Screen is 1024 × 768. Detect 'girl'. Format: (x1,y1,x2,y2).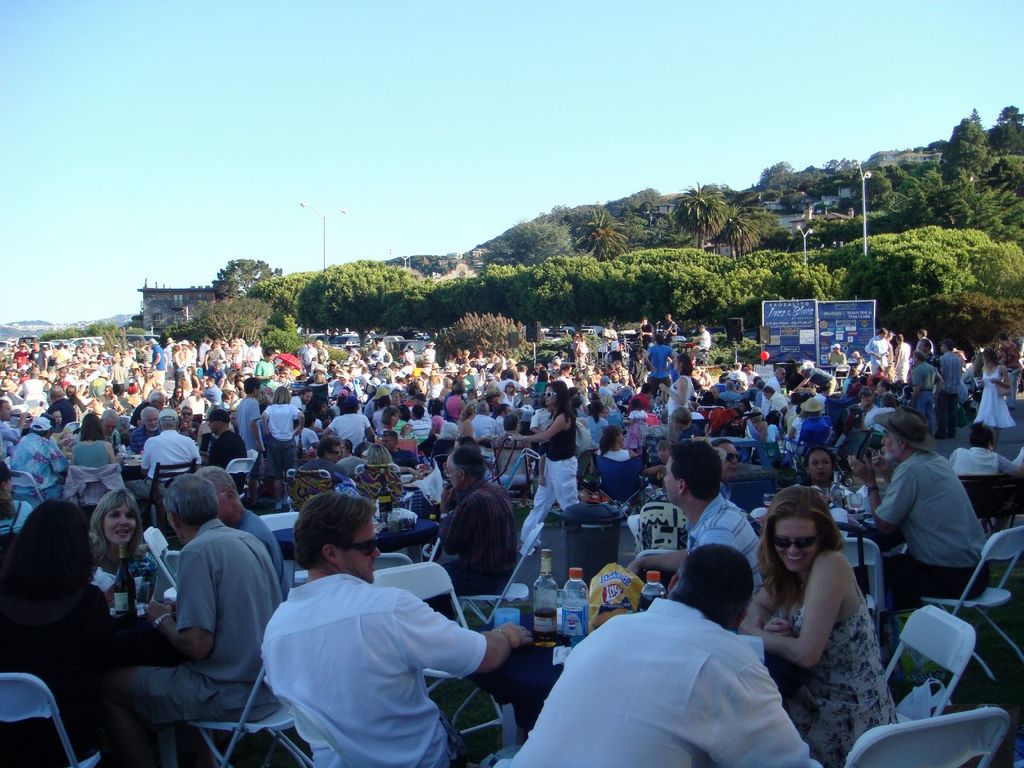
(974,346,1018,454).
